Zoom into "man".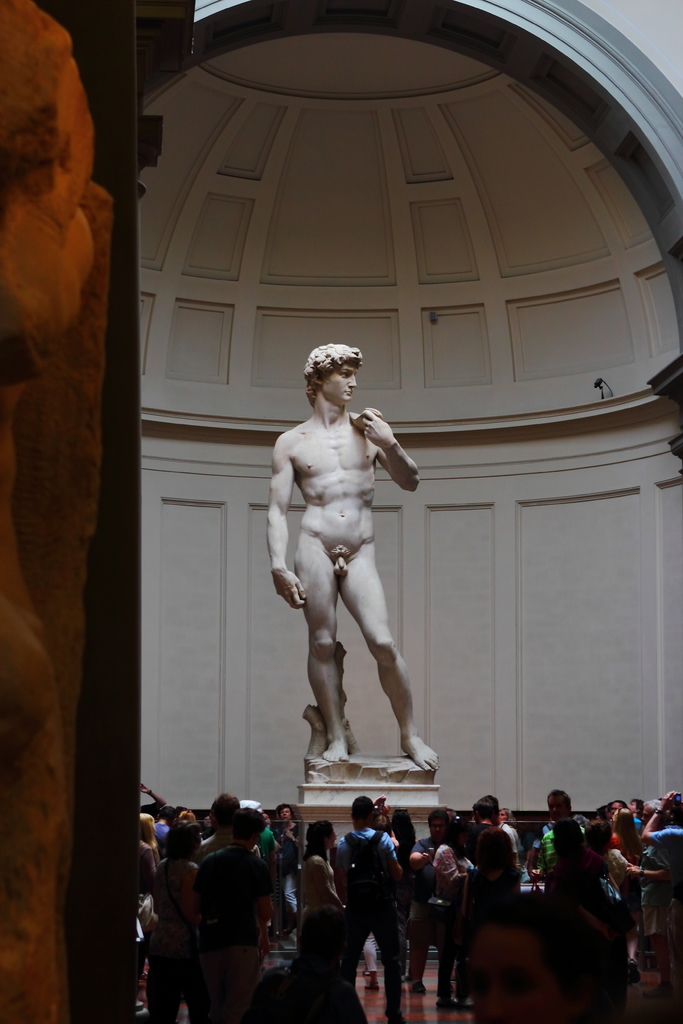
Zoom target: select_region(465, 801, 500, 847).
